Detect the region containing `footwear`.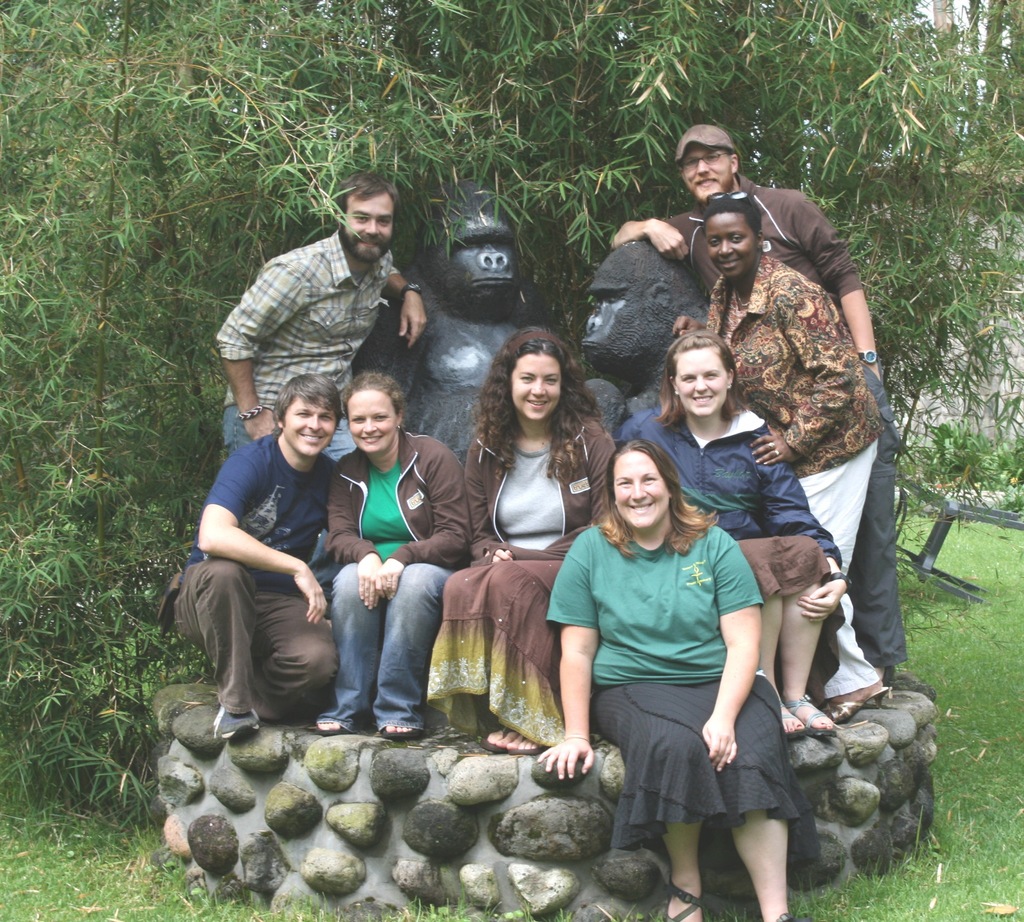
bbox=(821, 683, 890, 720).
